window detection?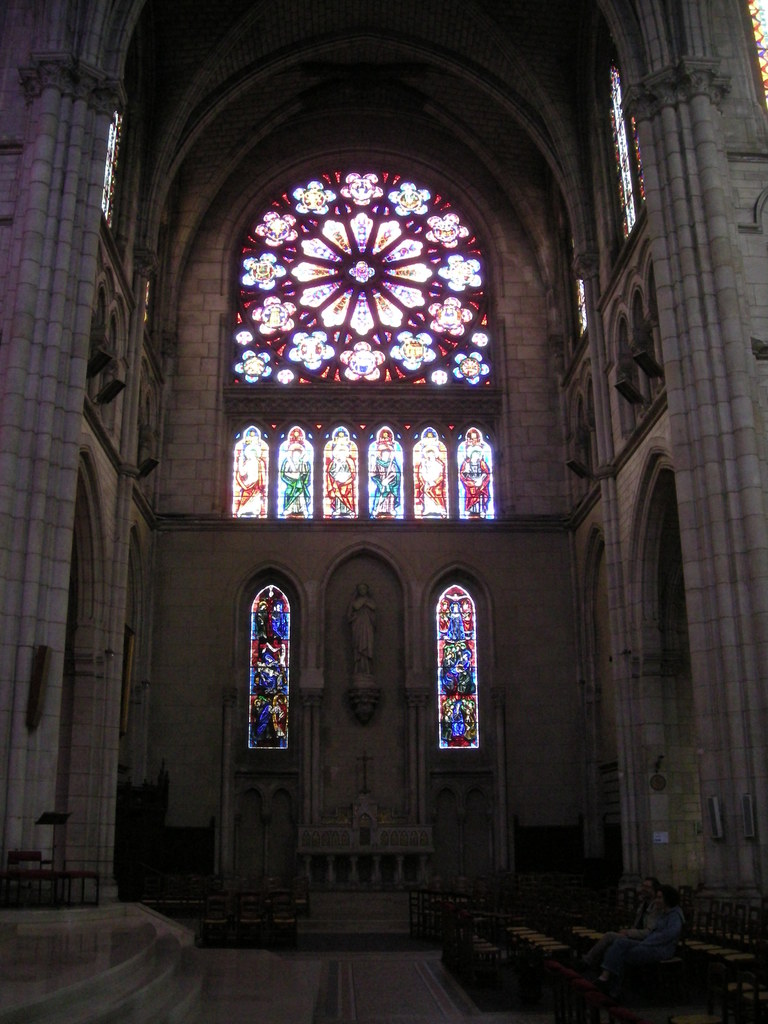
pyautogui.locateOnScreen(597, 49, 662, 255)
